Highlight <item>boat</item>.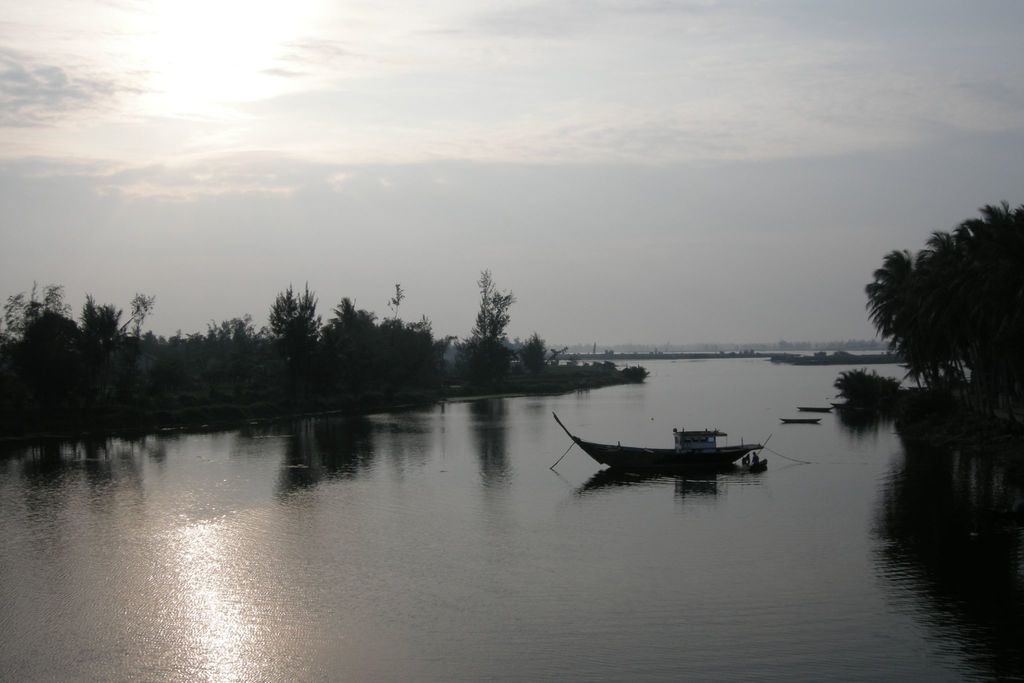
Highlighted region: {"left": 801, "top": 397, "right": 835, "bottom": 411}.
